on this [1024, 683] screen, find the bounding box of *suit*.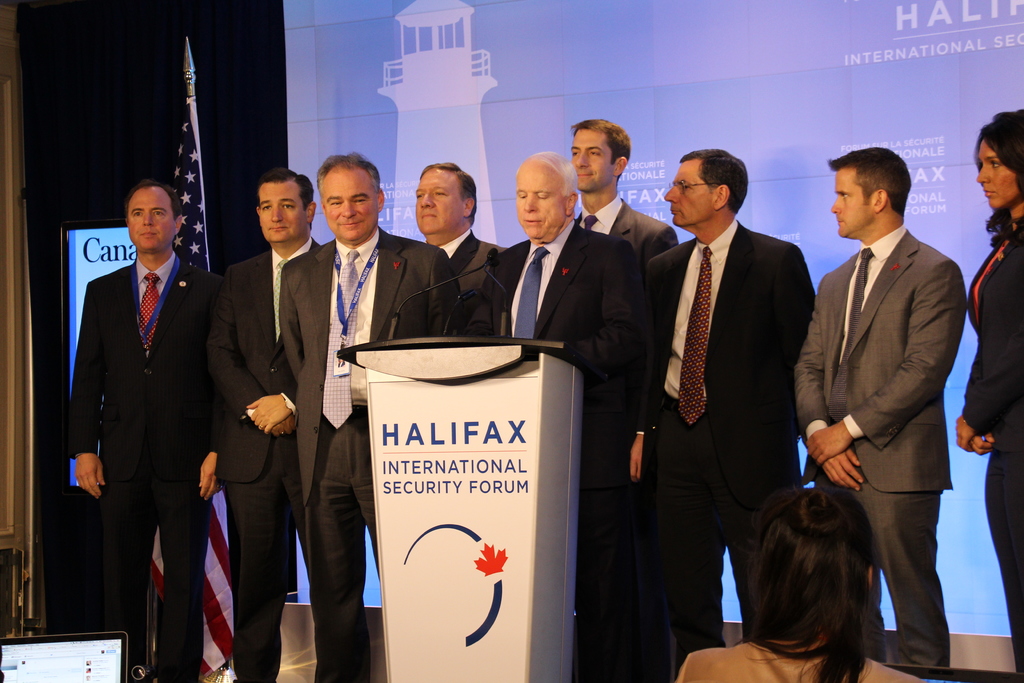
Bounding box: [63,248,216,682].
